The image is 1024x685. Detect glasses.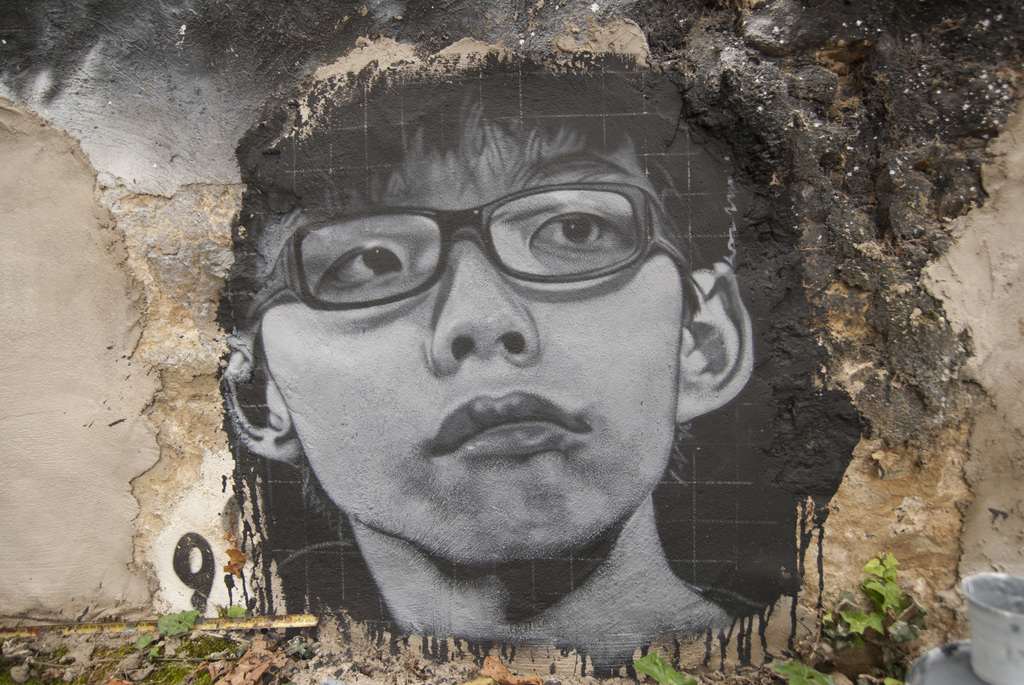
Detection: 243,179,703,350.
